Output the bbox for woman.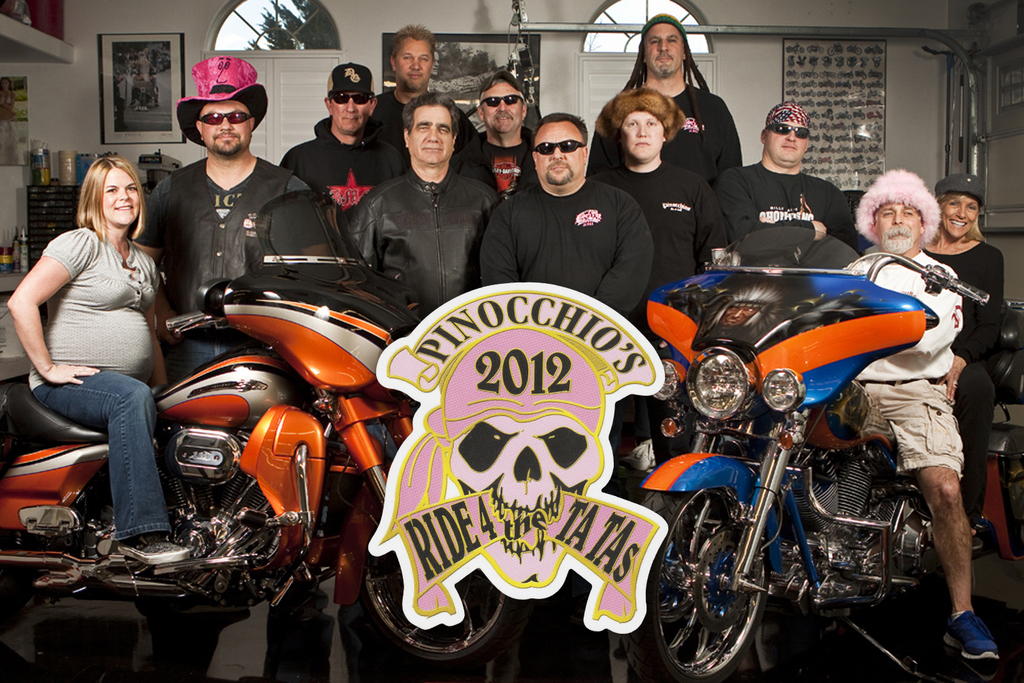
crop(0, 159, 192, 569).
